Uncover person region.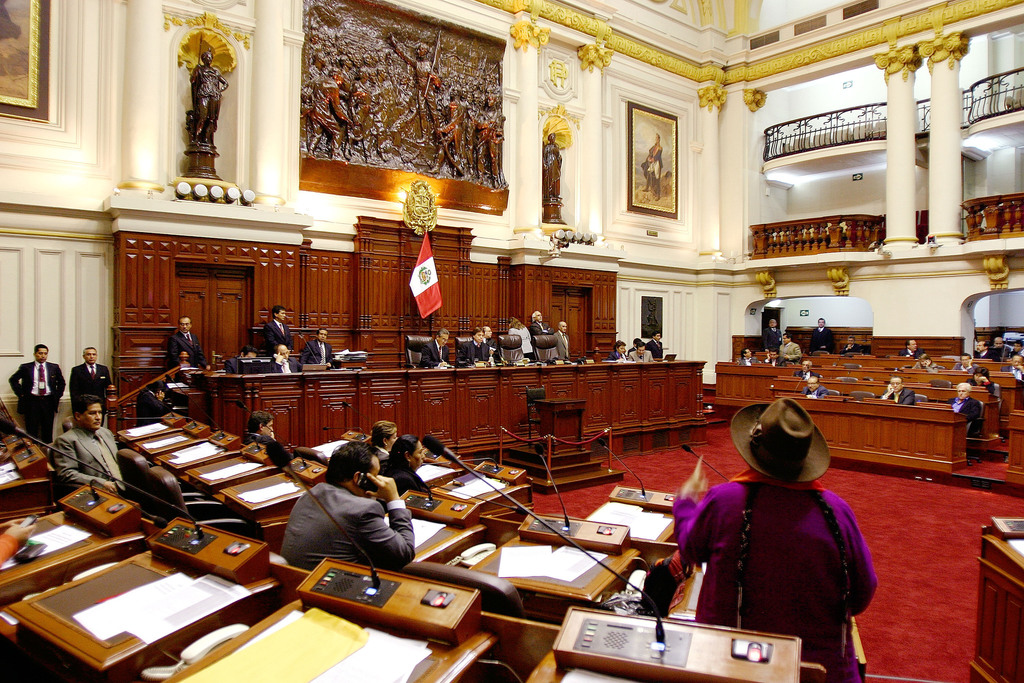
Uncovered: [left=802, top=374, right=829, bottom=395].
